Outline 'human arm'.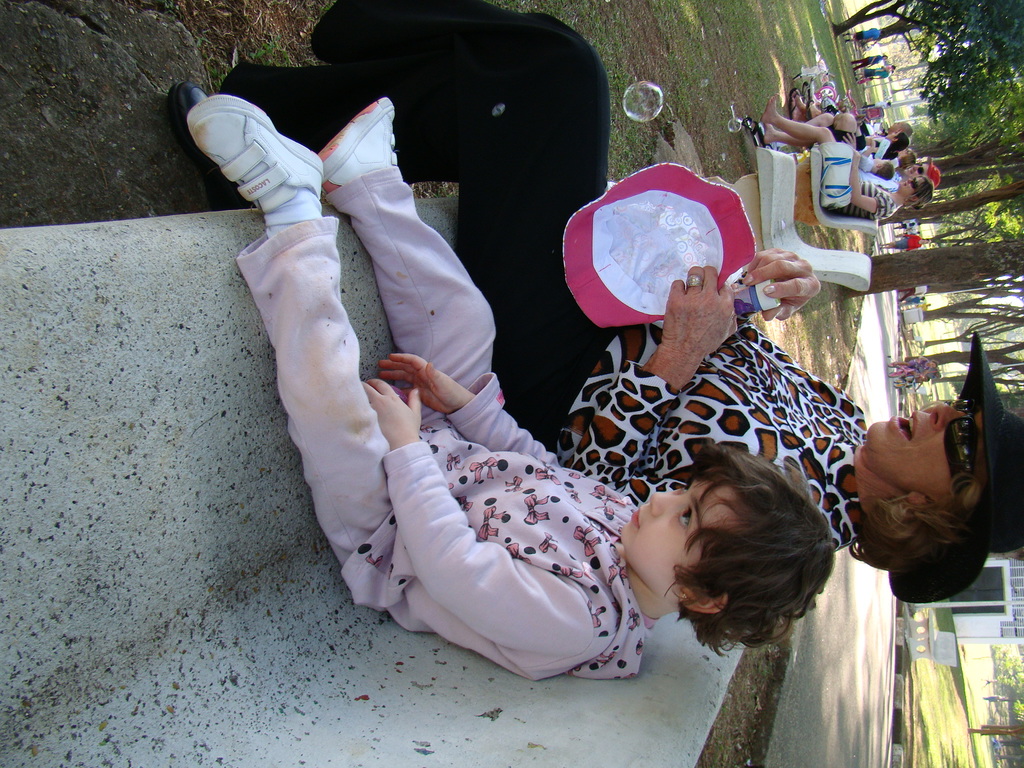
Outline: bbox=[371, 377, 605, 673].
